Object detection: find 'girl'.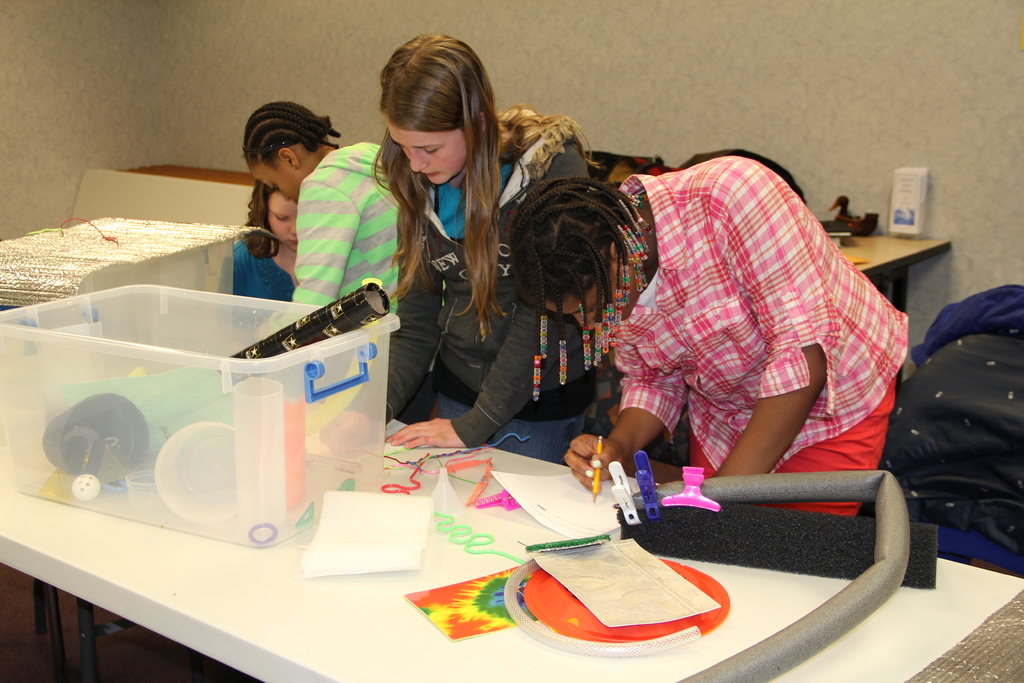
detection(502, 156, 908, 520).
